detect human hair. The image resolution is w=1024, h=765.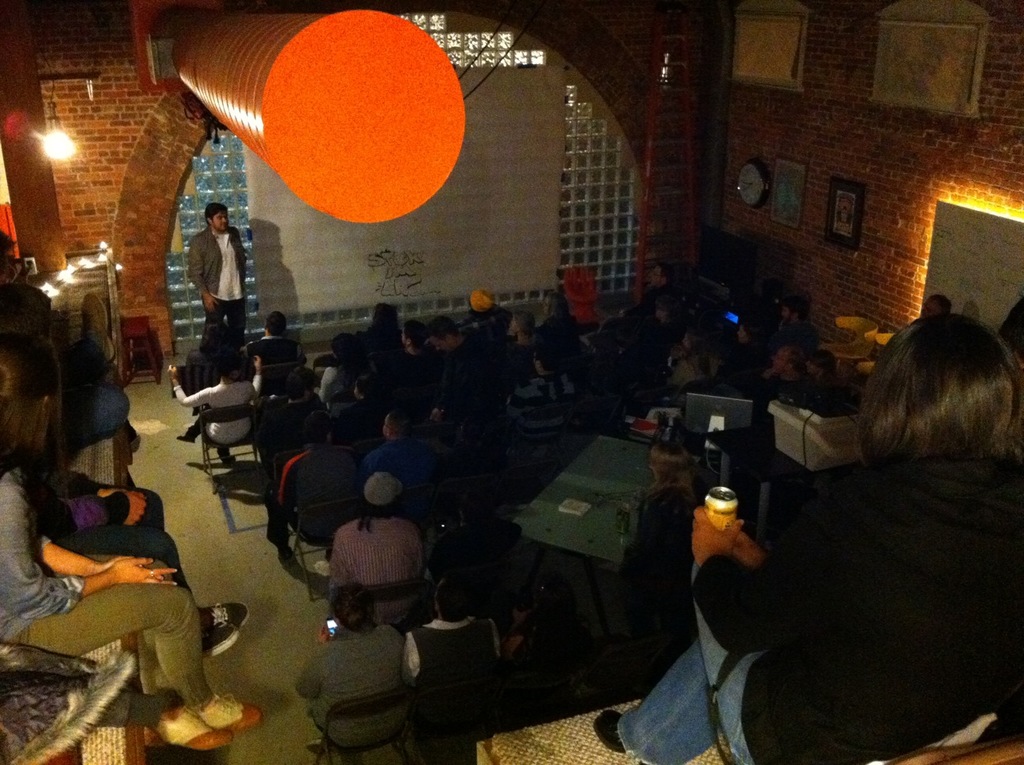
BBox(851, 311, 1018, 496).
